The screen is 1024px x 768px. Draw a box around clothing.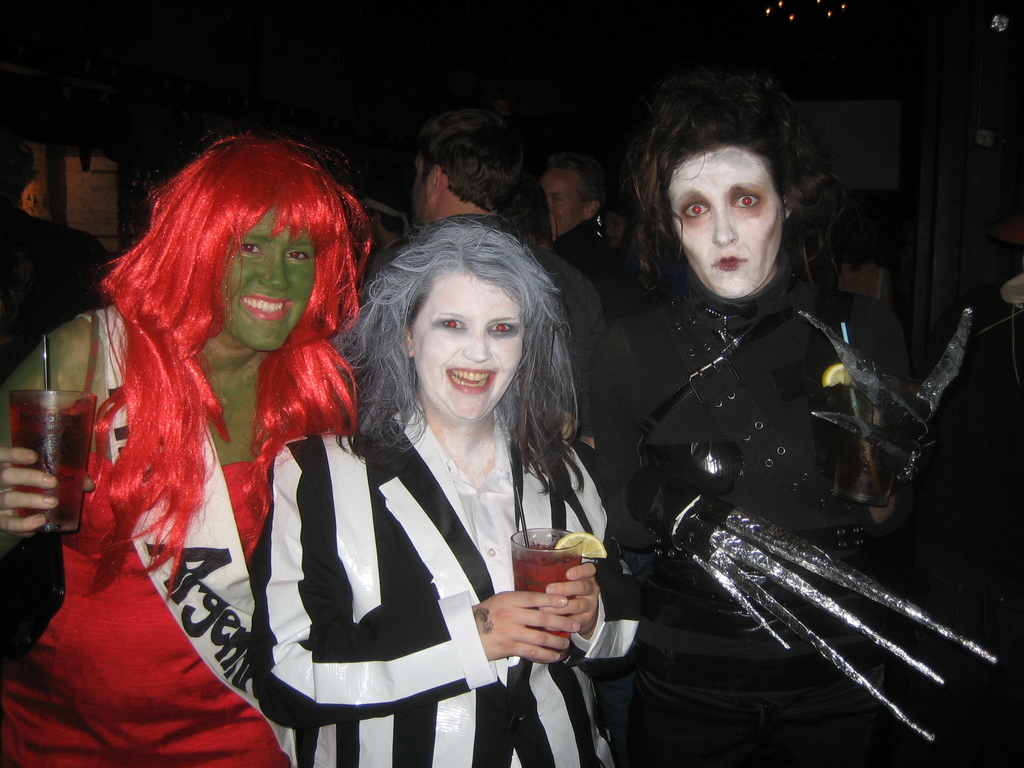
BBox(364, 216, 605, 450).
